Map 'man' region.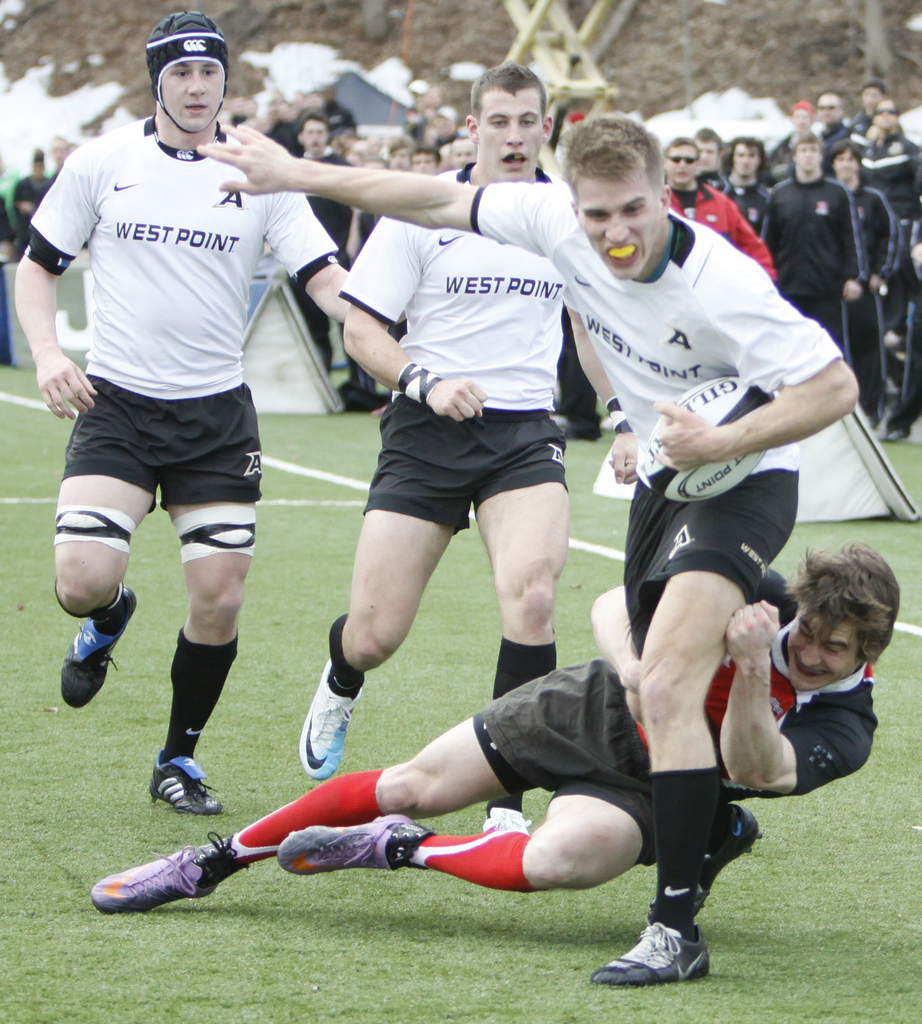
Mapped to rect(186, 109, 864, 988).
